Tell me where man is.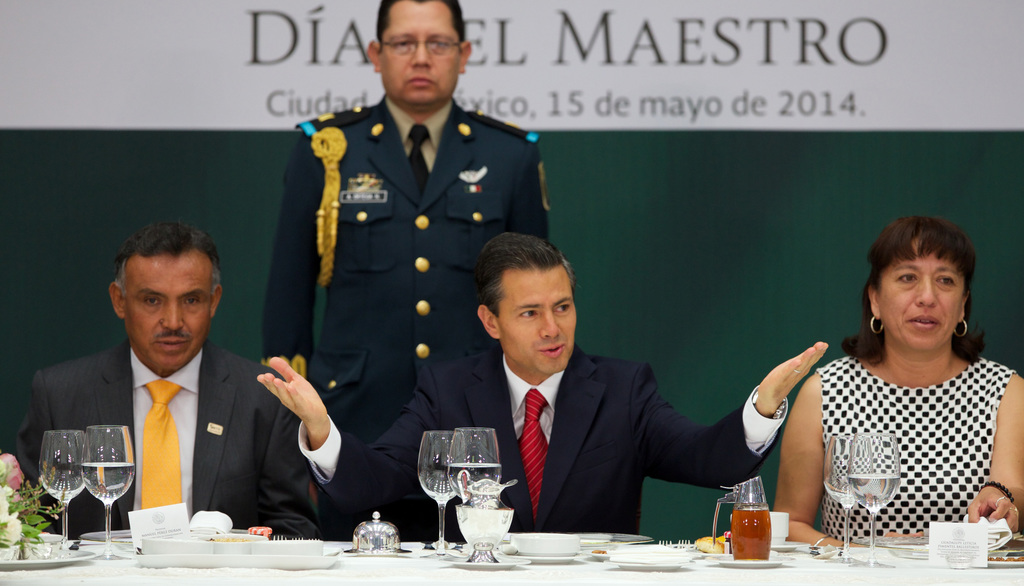
man is at 260, 0, 556, 540.
